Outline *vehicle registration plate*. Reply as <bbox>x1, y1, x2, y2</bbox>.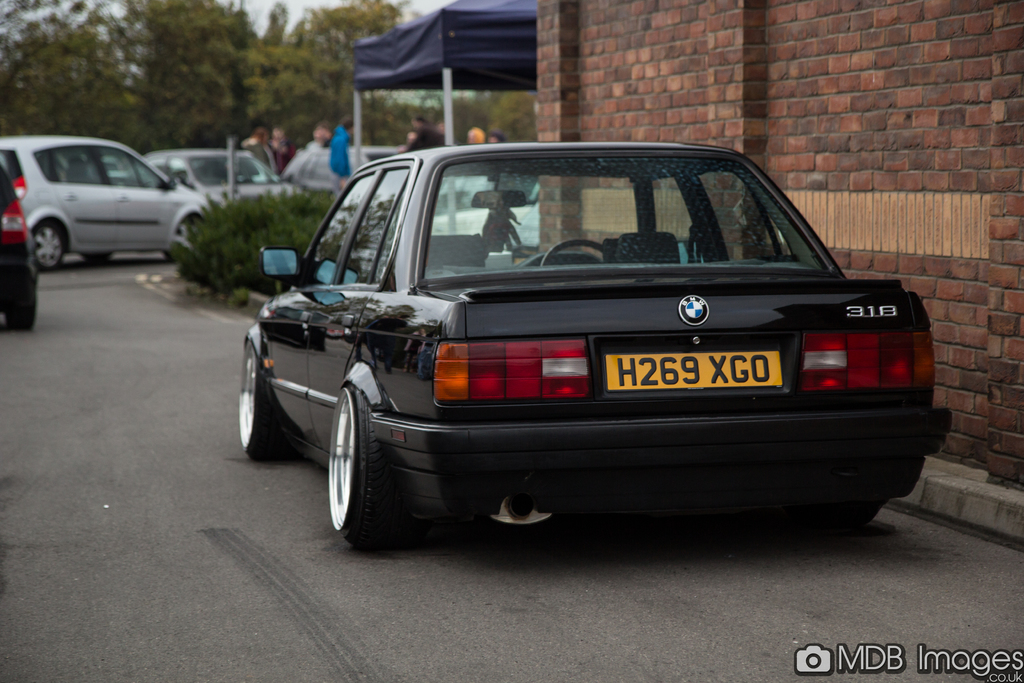
<bbox>605, 352, 784, 388</bbox>.
